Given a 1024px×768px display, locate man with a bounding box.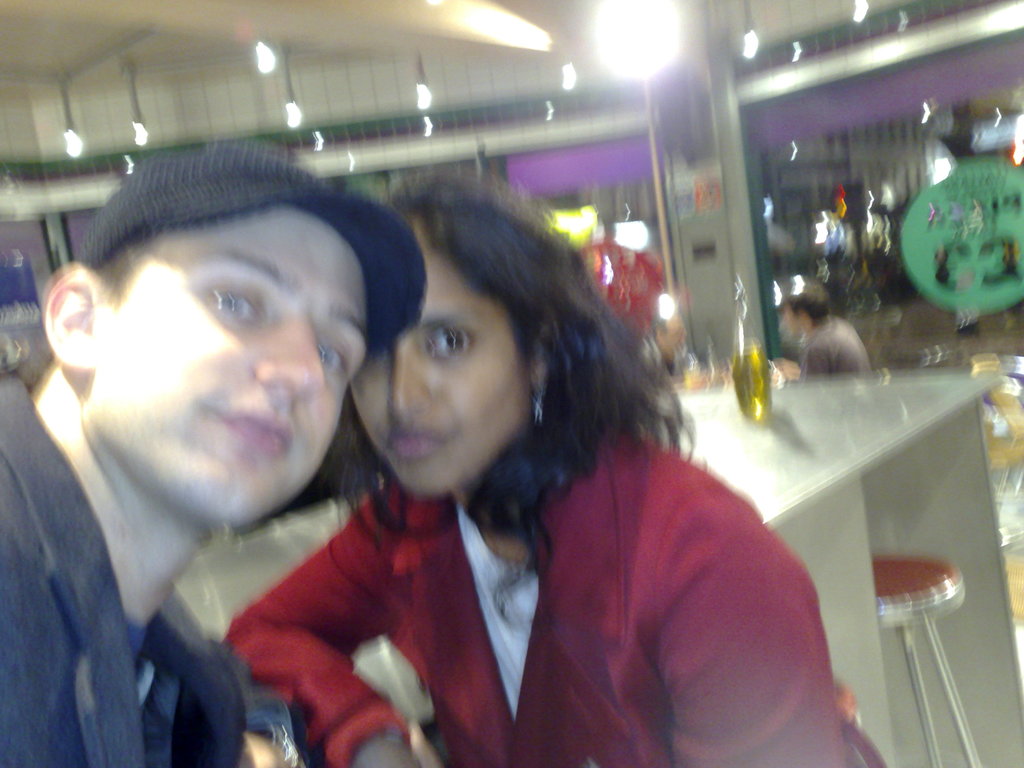
Located: <box>0,106,424,767</box>.
